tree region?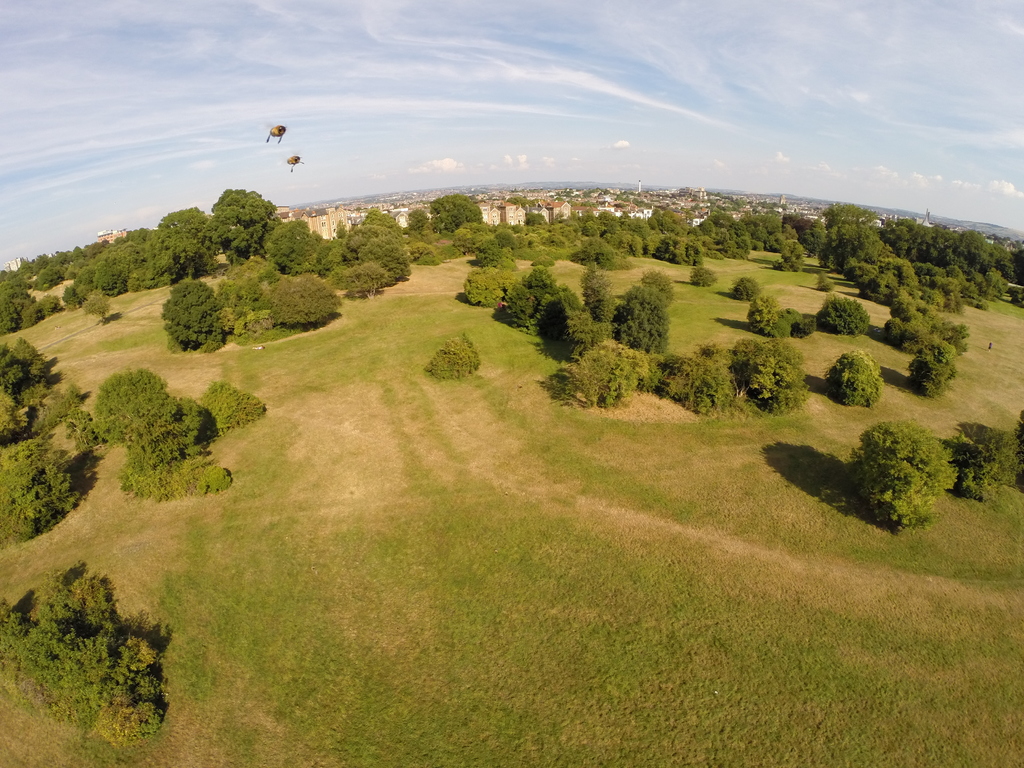
750/300/819/346
